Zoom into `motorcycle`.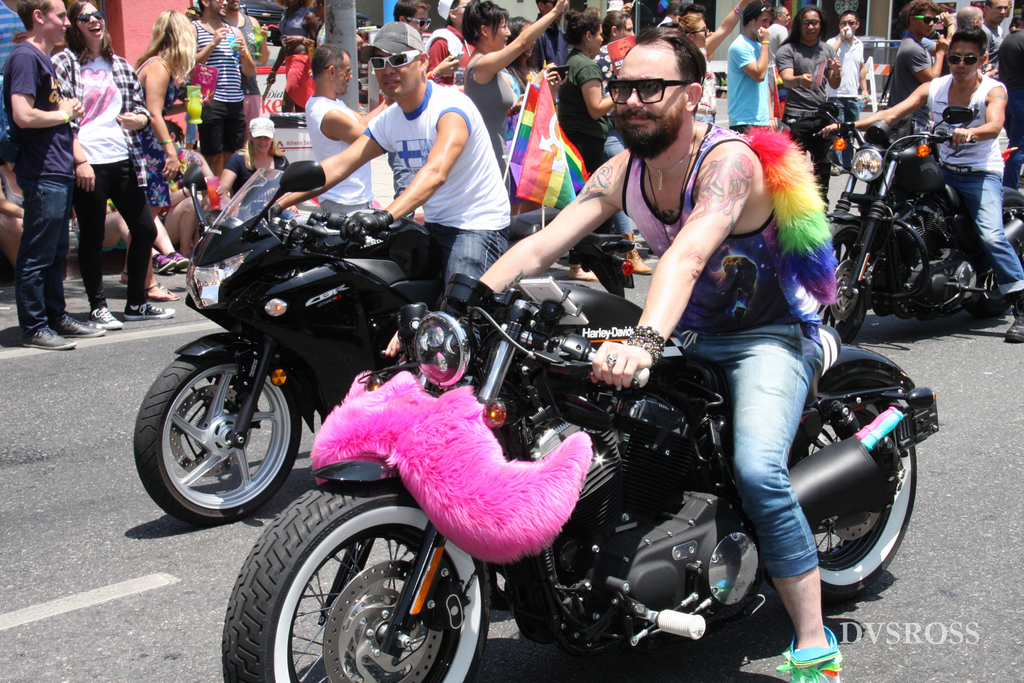
Zoom target: BBox(225, 272, 940, 680).
